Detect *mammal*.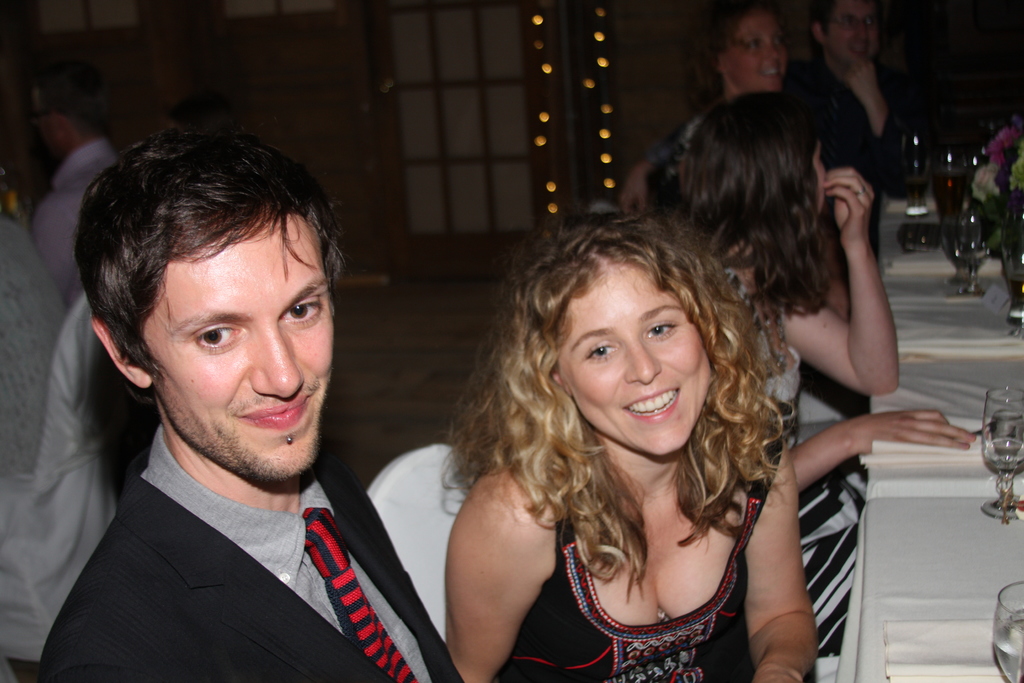
Detected at bbox=(26, 56, 124, 309).
